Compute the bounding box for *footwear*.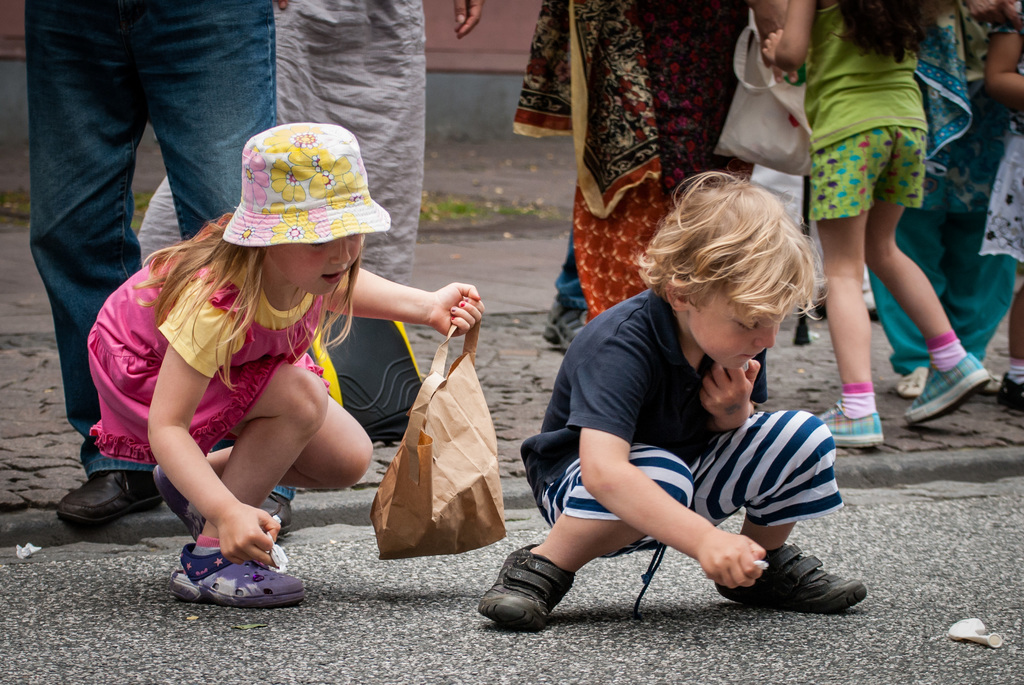
Rect(58, 462, 160, 524).
